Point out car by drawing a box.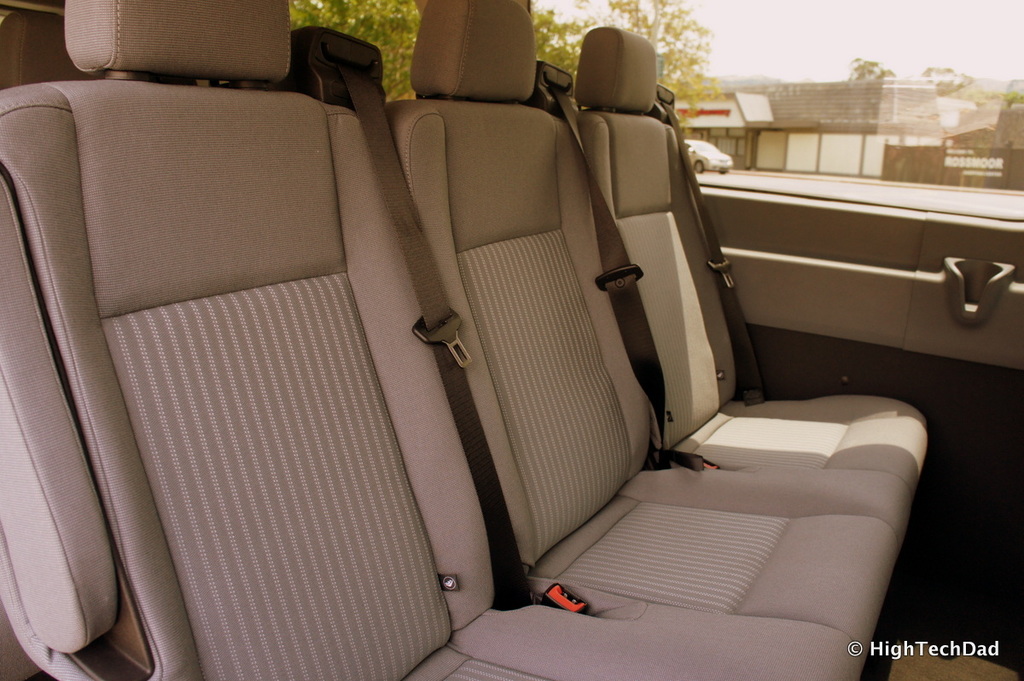
crop(0, 3, 943, 665).
